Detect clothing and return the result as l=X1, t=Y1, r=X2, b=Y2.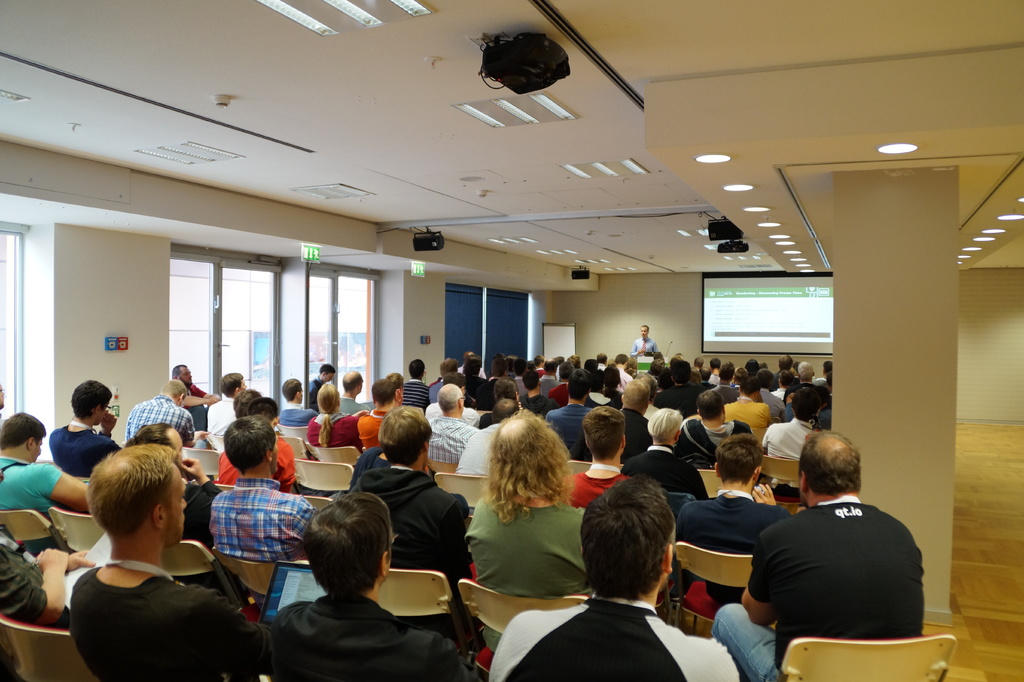
l=746, t=475, r=934, b=656.
